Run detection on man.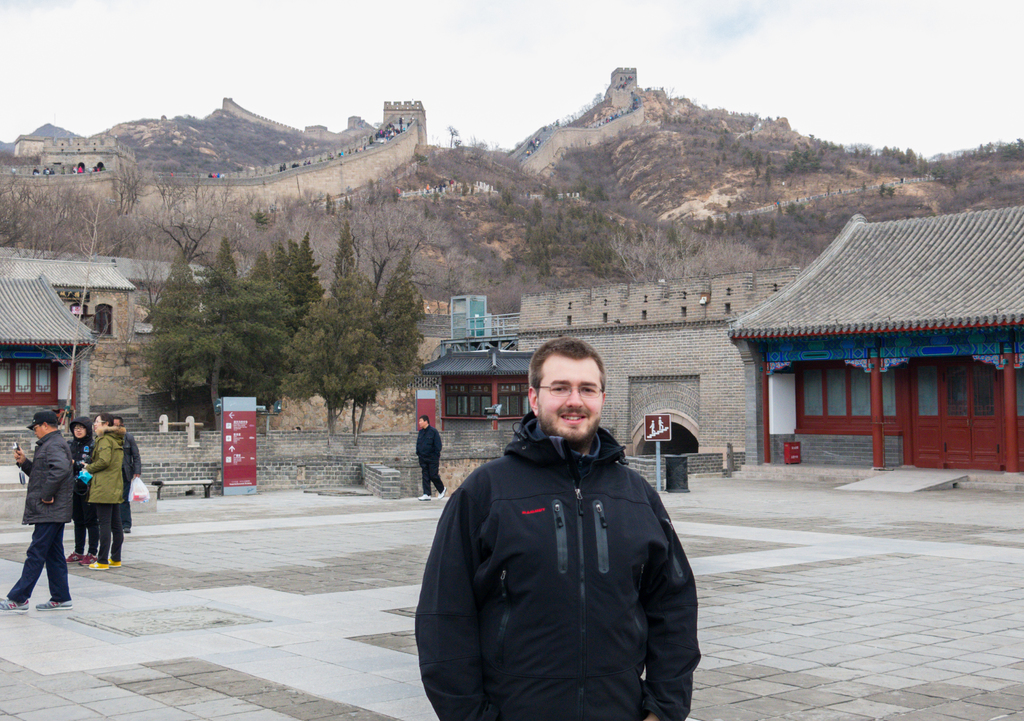
Result: box(415, 413, 447, 499).
